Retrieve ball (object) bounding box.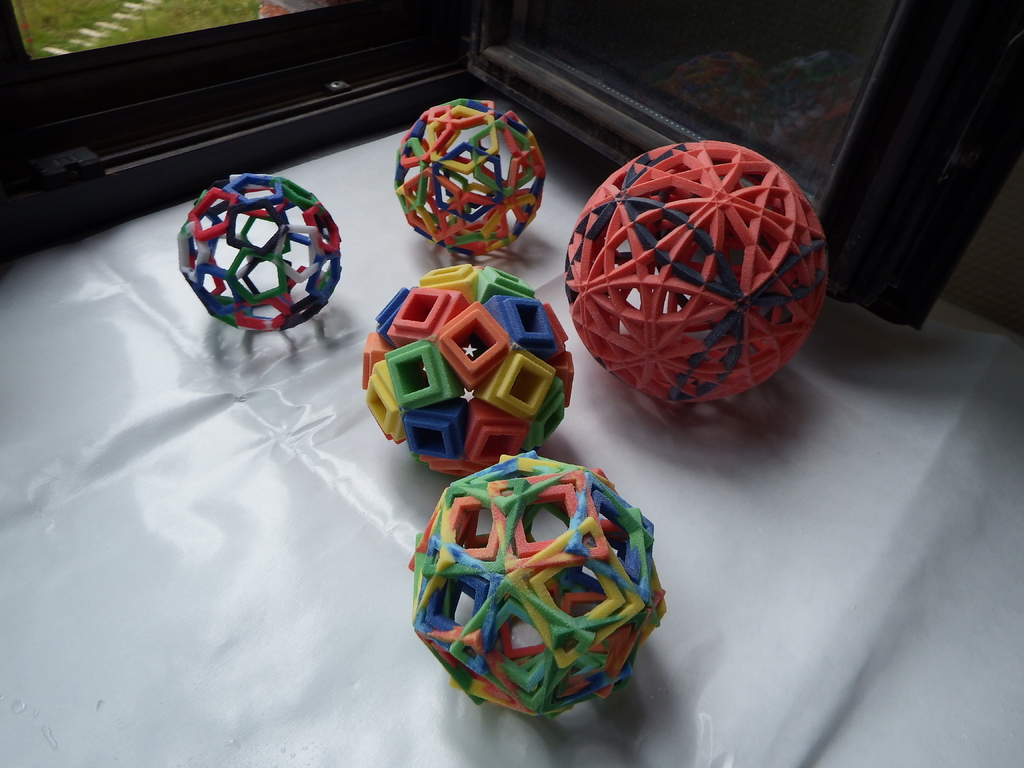
Bounding box: {"left": 402, "top": 446, "right": 666, "bottom": 721}.
